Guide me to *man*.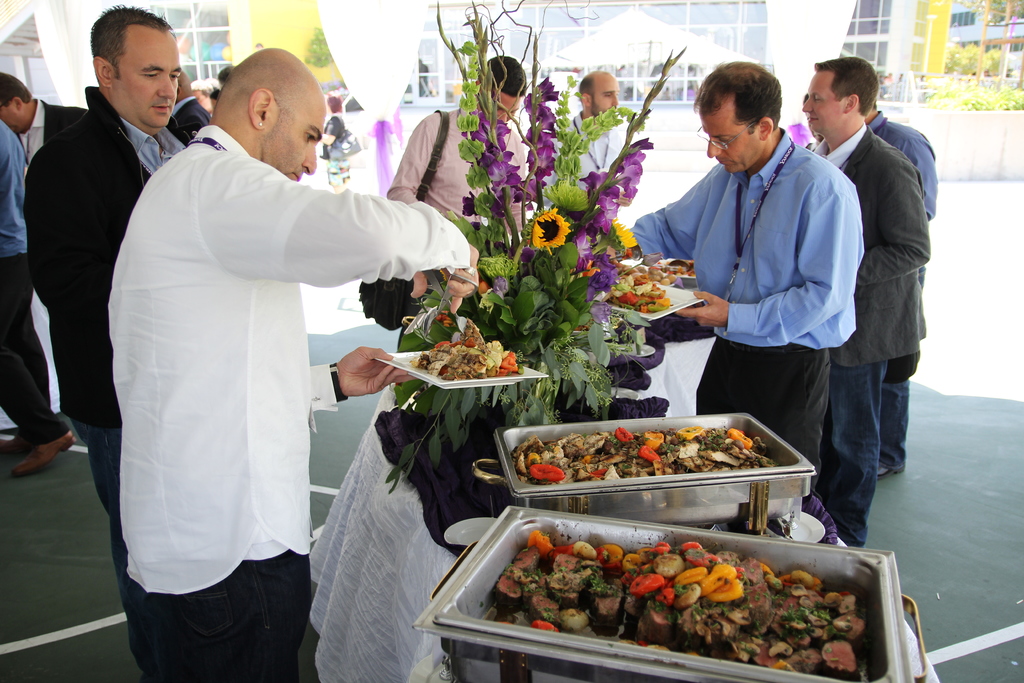
Guidance: Rect(845, 56, 934, 482).
